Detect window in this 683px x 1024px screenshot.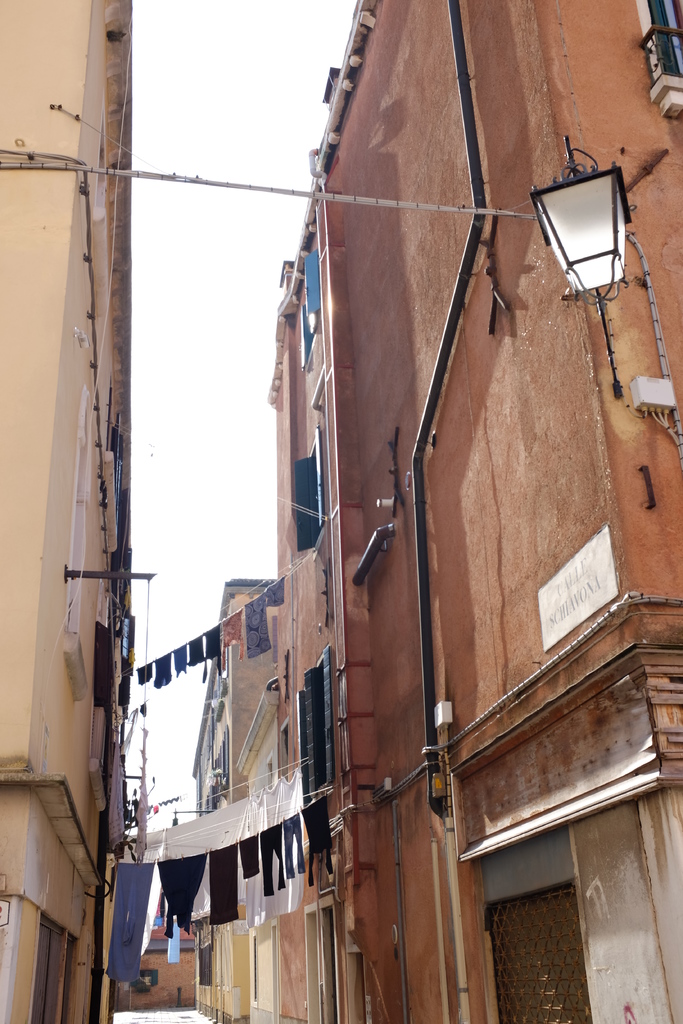
Detection: 295,252,324,368.
